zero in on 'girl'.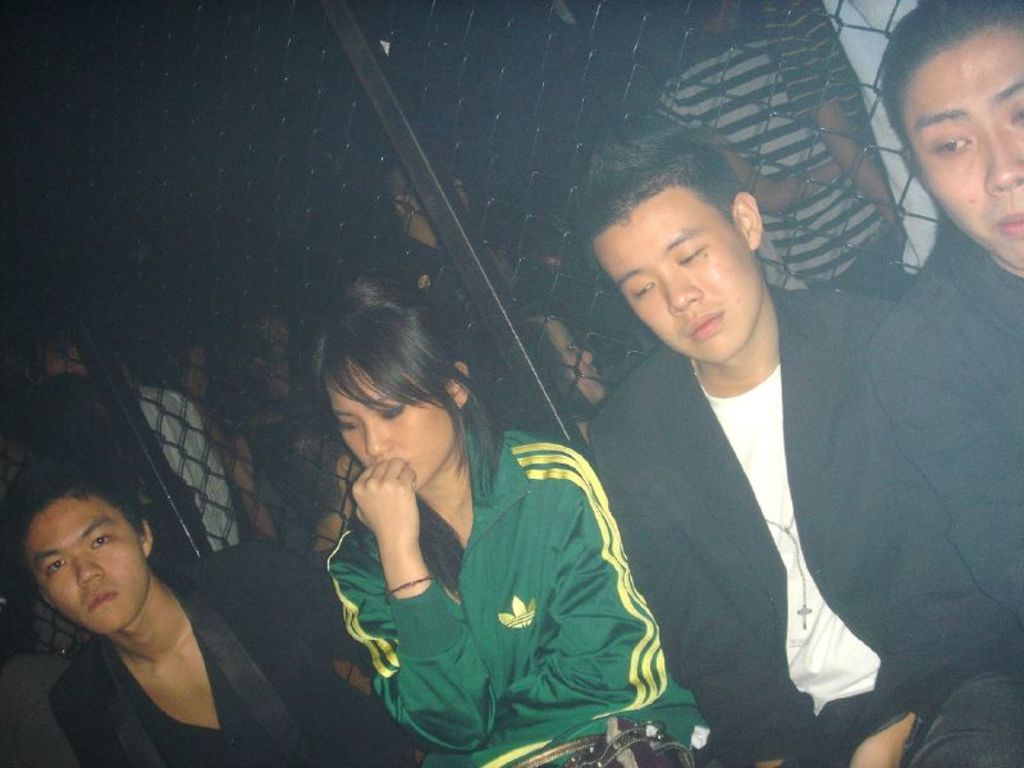
Zeroed in: 311,268,704,767.
